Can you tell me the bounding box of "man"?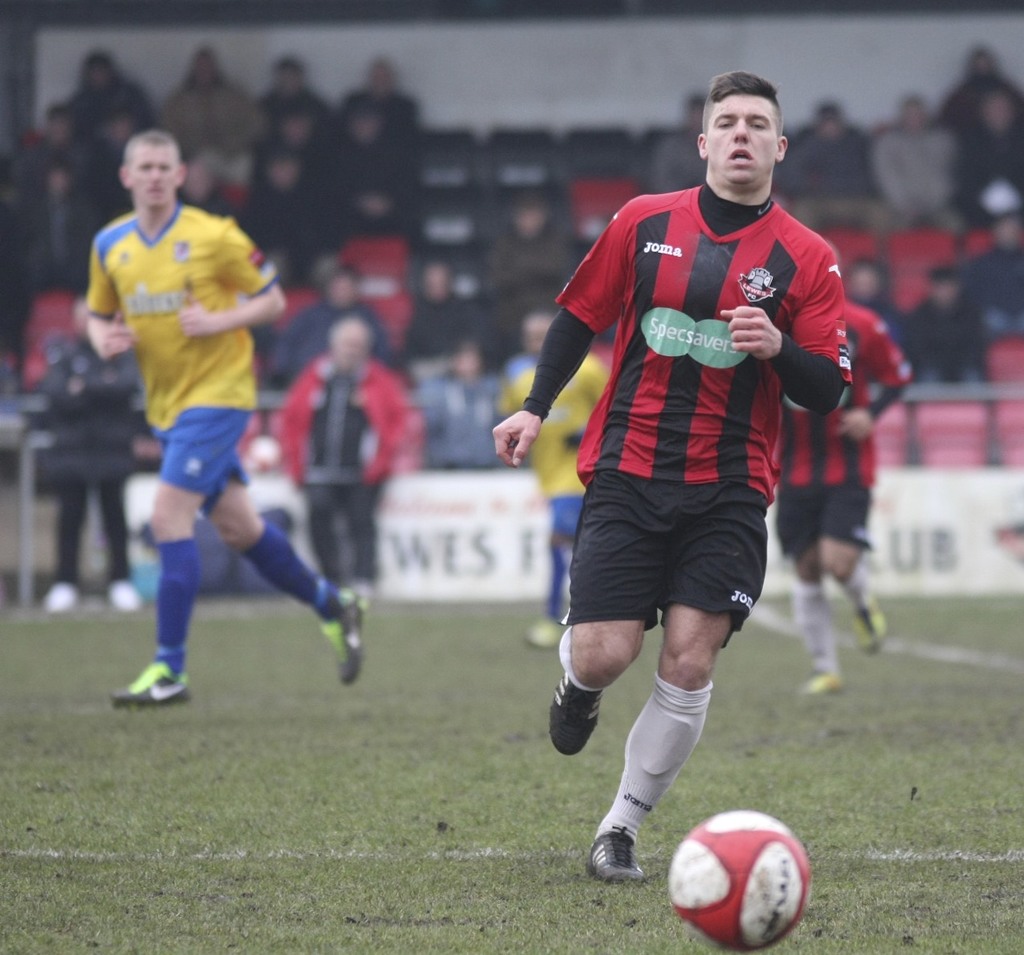
locate(41, 299, 140, 615).
